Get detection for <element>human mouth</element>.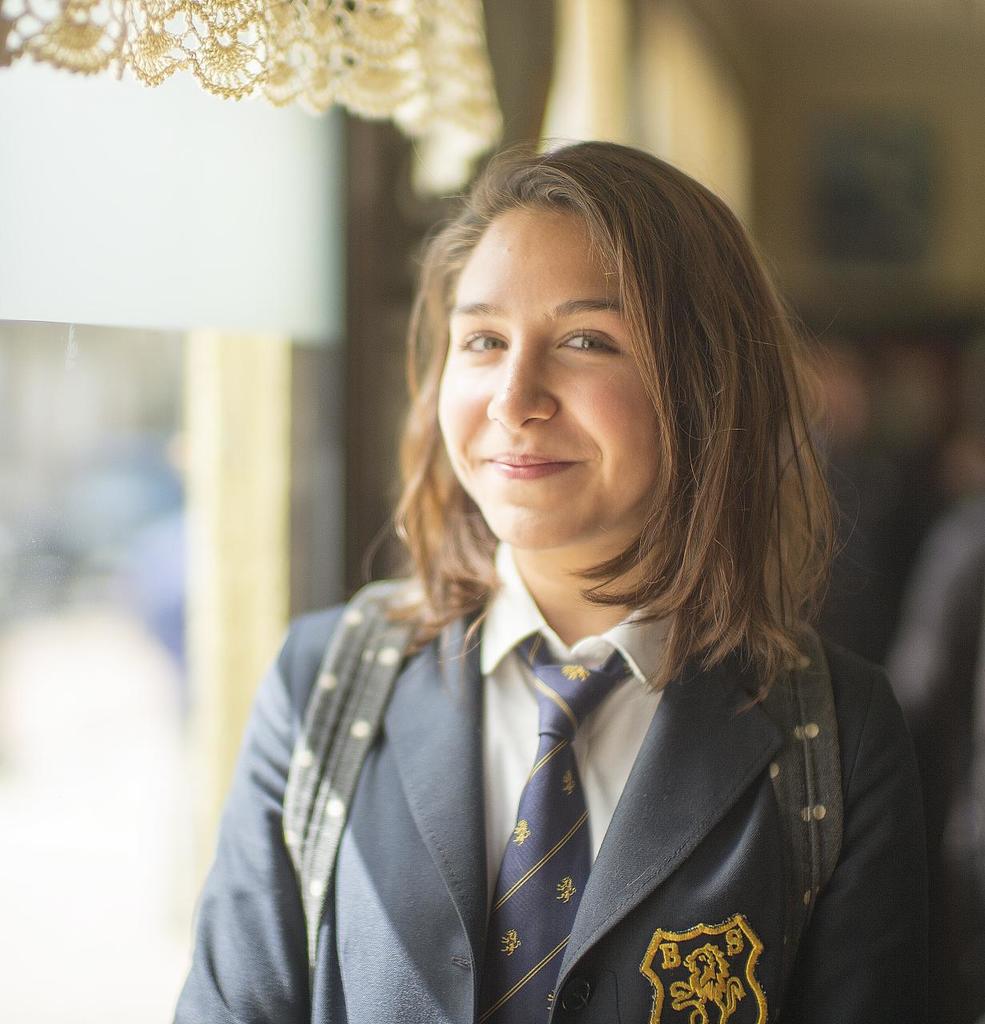
Detection: <box>485,450,577,482</box>.
